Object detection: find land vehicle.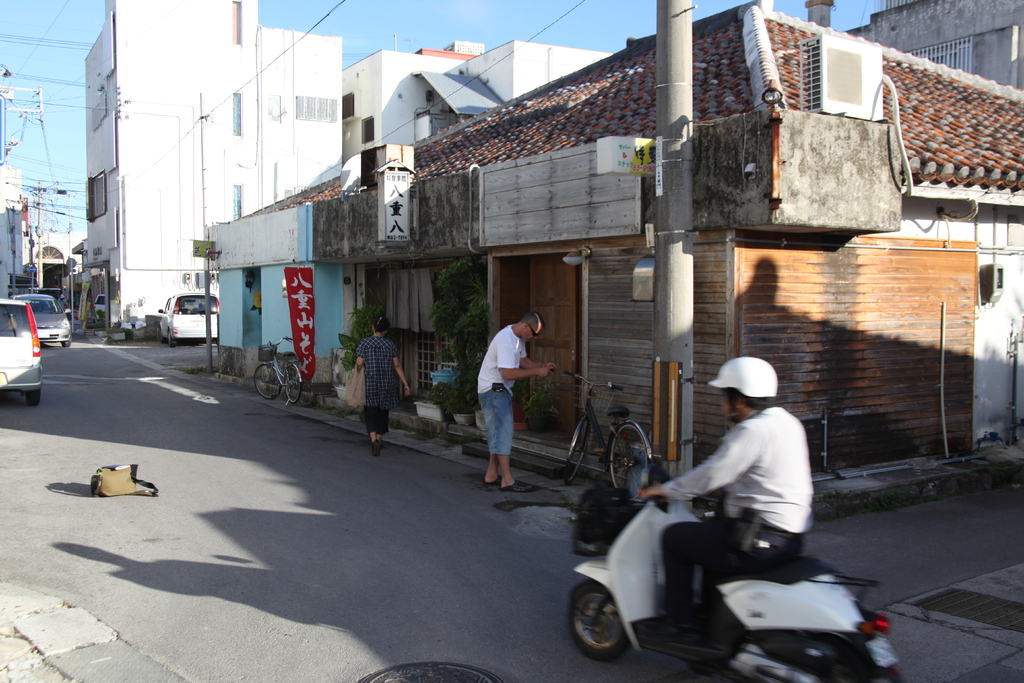
box(564, 370, 652, 488).
